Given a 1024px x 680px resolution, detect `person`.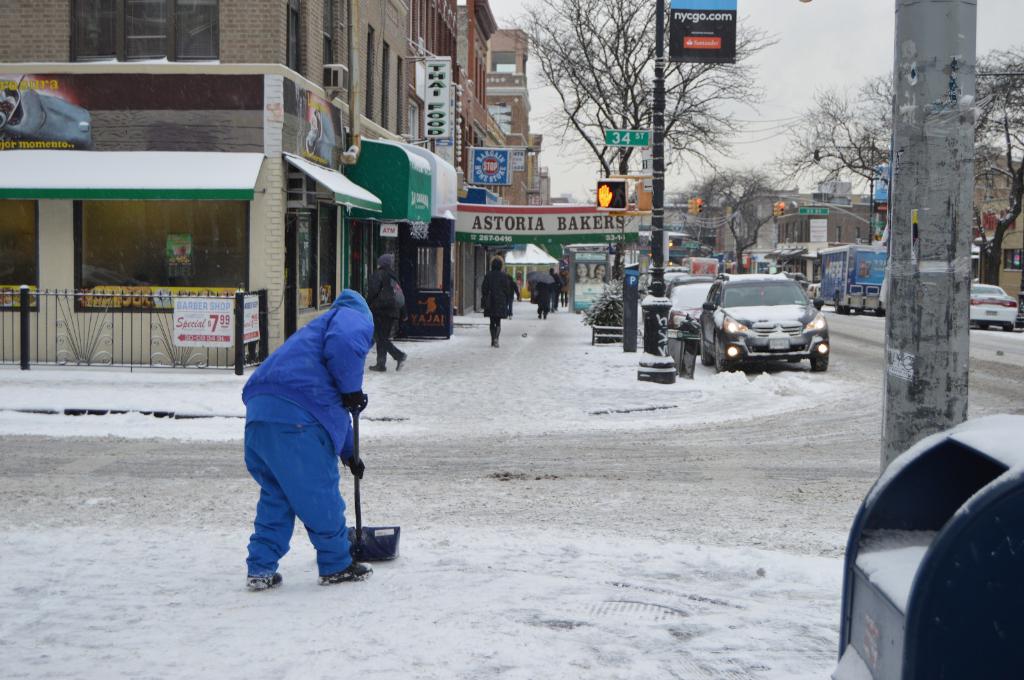
locate(531, 268, 549, 317).
